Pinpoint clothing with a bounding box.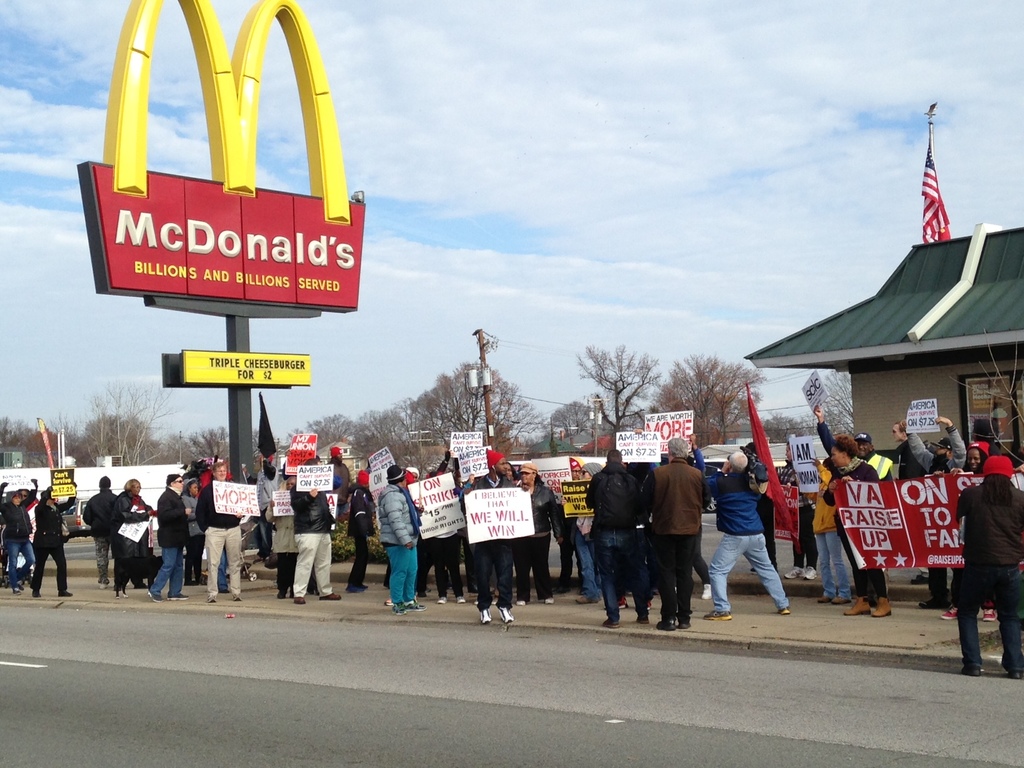
l=375, t=484, r=417, b=605.
